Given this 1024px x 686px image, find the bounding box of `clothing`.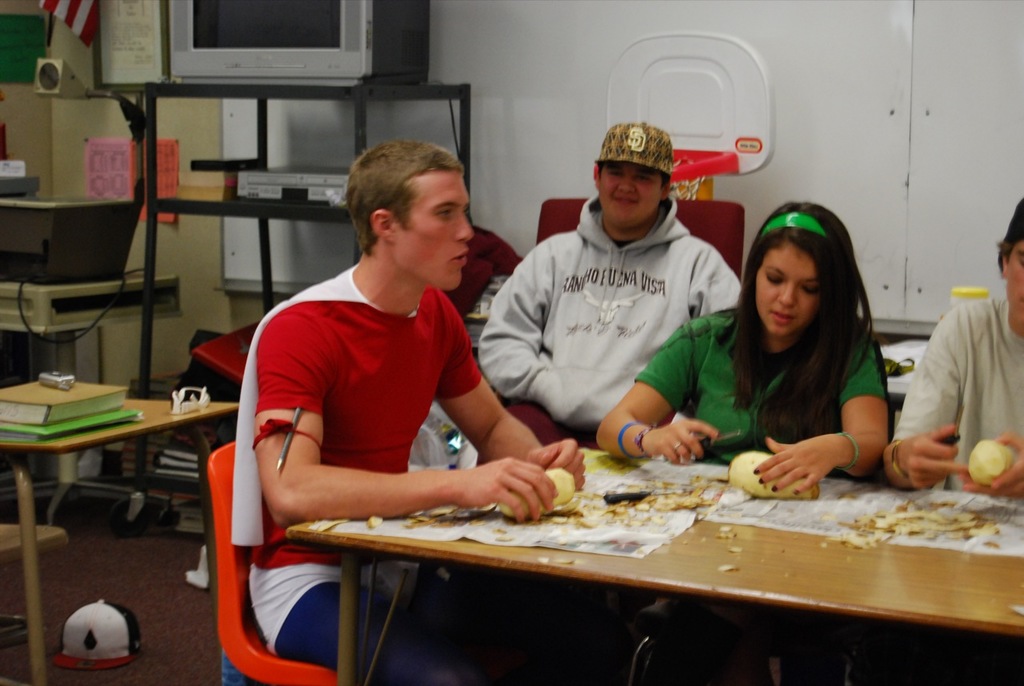
box(631, 310, 887, 459).
